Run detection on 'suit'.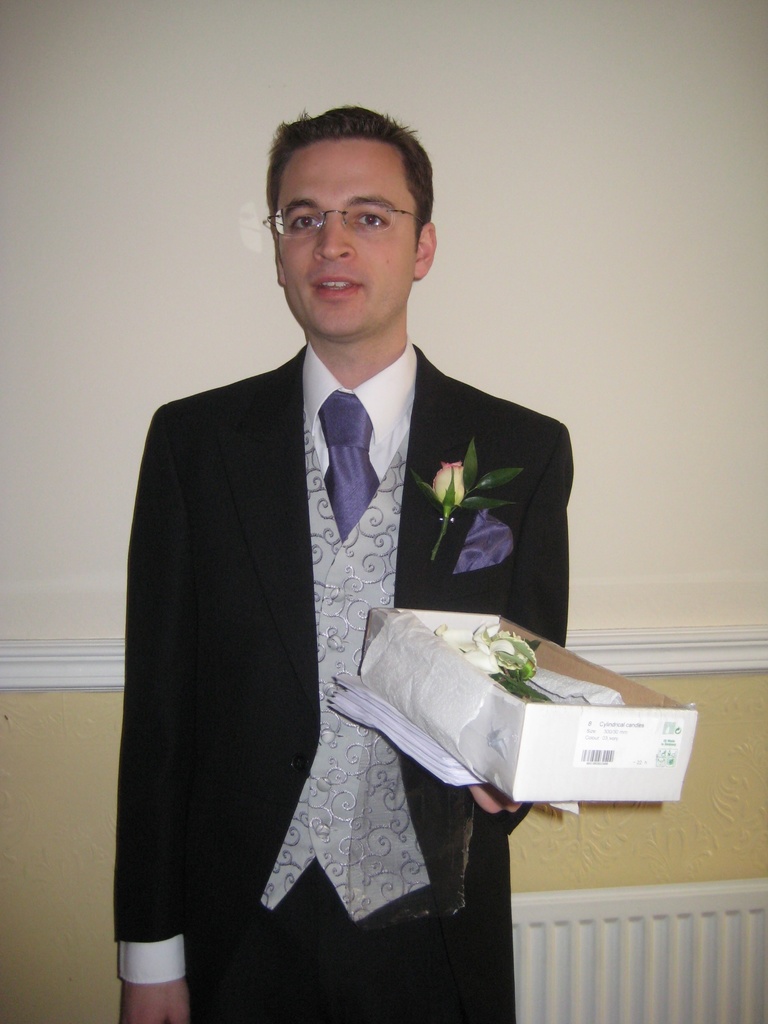
Result: select_region(122, 145, 595, 1017).
